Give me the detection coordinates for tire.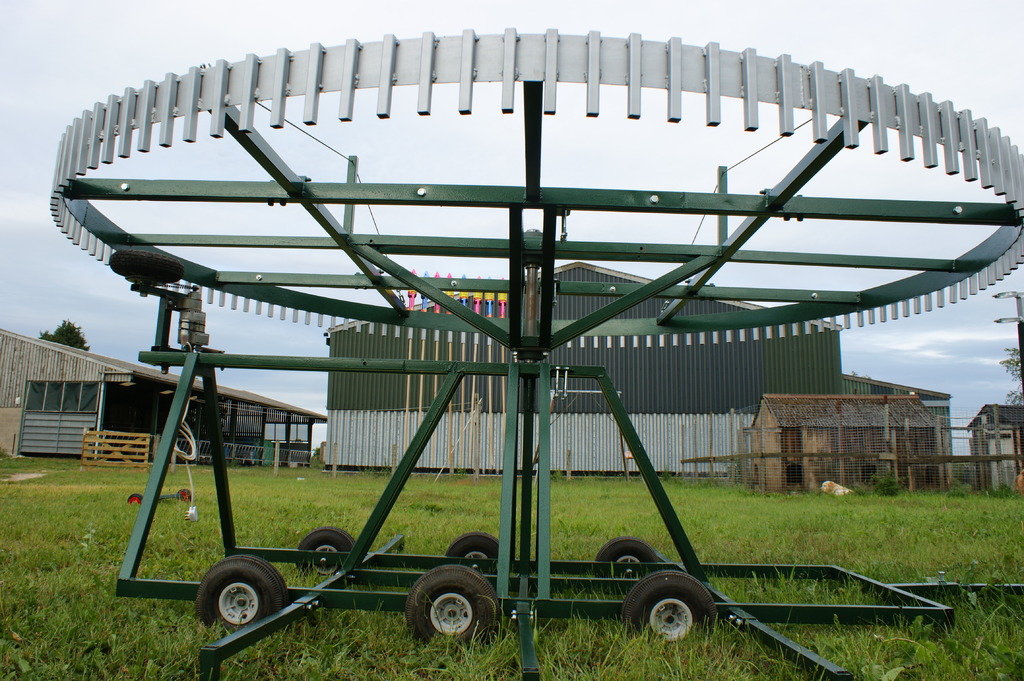
(x1=621, y1=569, x2=722, y2=645).
